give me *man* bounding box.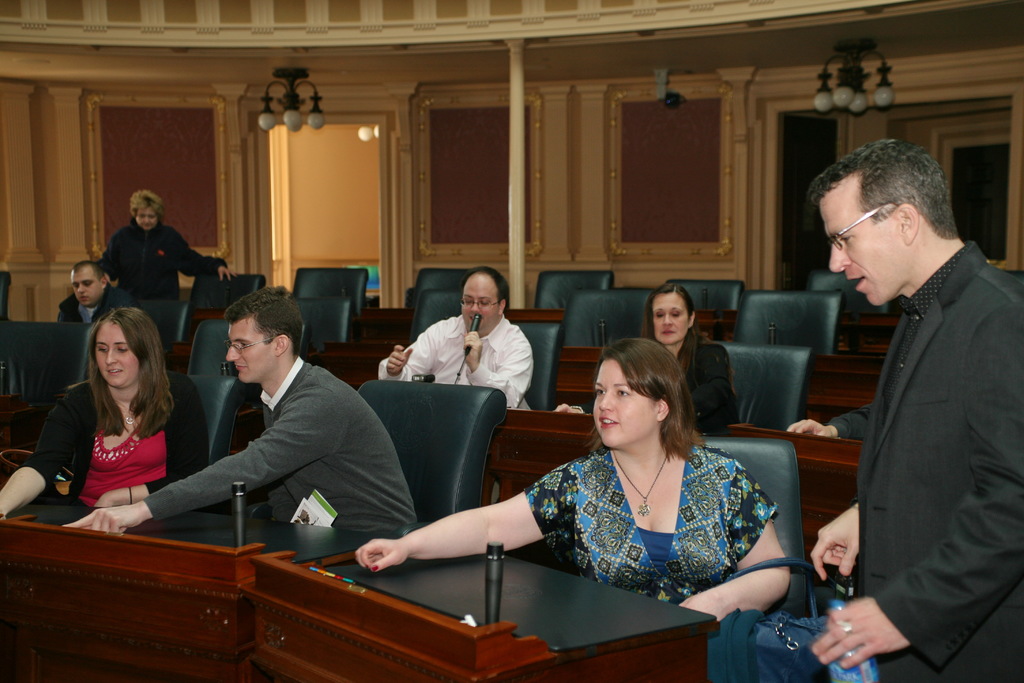
BBox(799, 129, 1018, 681).
